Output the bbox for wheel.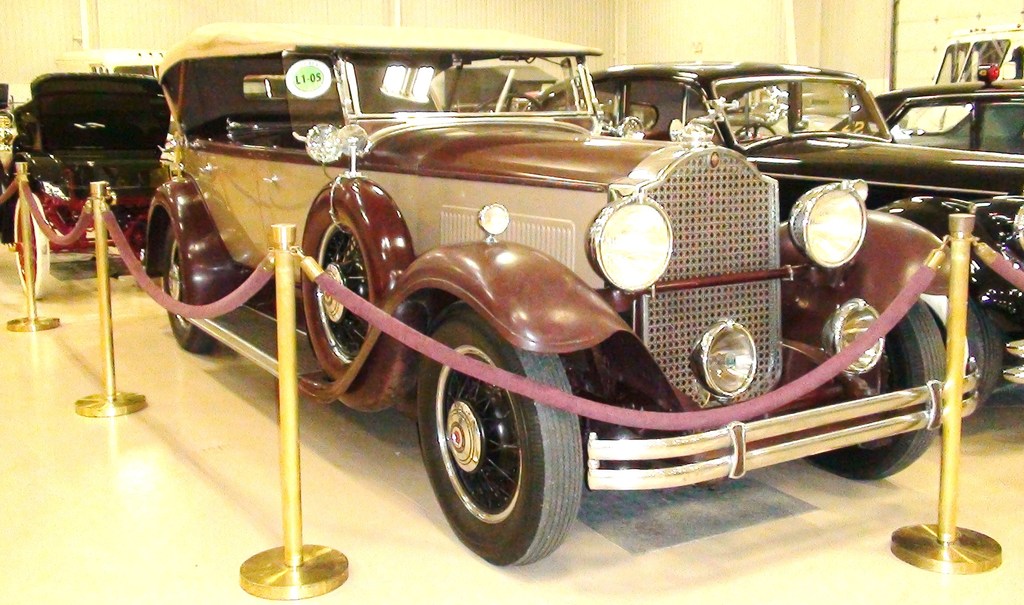
left=471, top=92, right=542, bottom=112.
